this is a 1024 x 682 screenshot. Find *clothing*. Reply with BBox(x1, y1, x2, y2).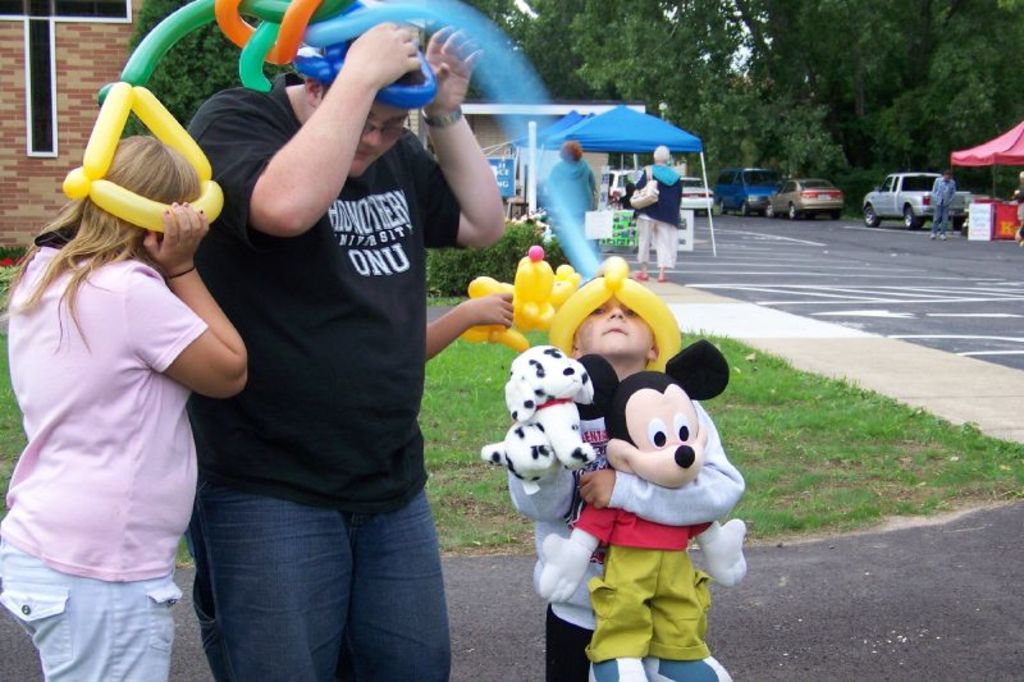
BBox(507, 399, 744, 681).
